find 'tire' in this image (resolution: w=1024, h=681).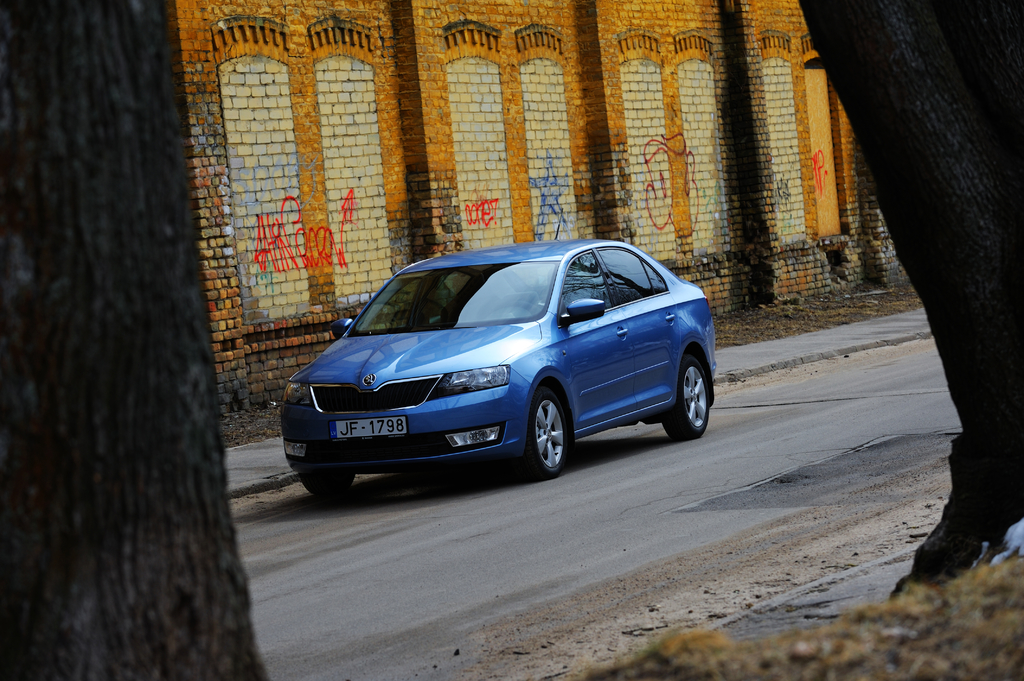
(663, 357, 712, 444).
